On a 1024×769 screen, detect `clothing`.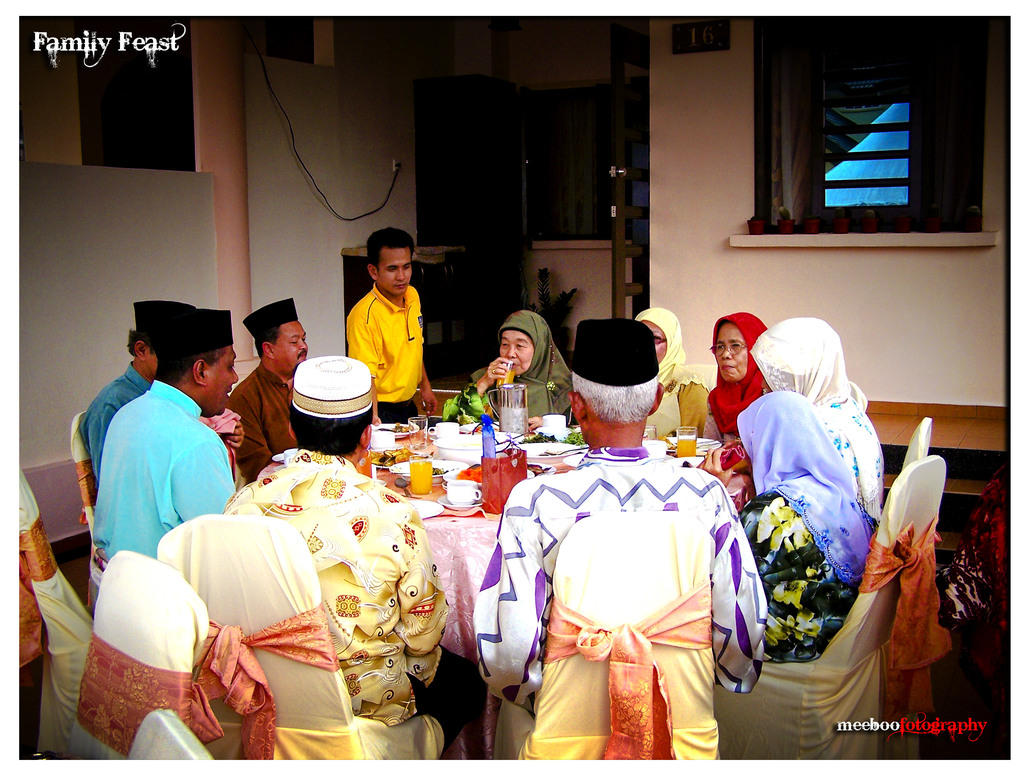
select_region(92, 379, 235, 567).
